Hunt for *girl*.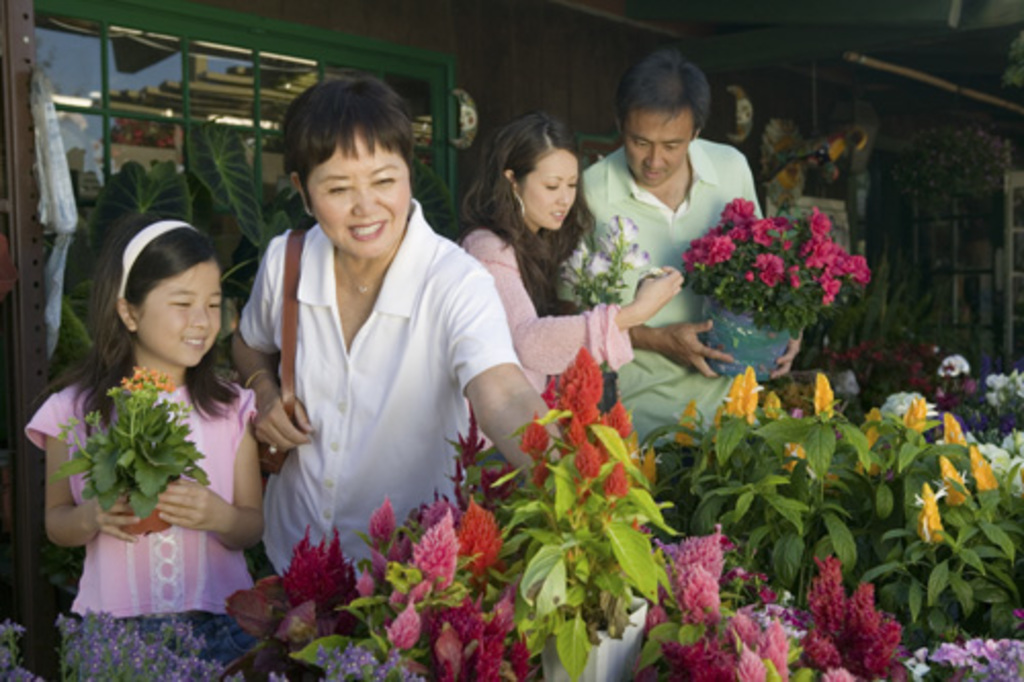
Hunted down at crop(33, 201, 274, 649).
